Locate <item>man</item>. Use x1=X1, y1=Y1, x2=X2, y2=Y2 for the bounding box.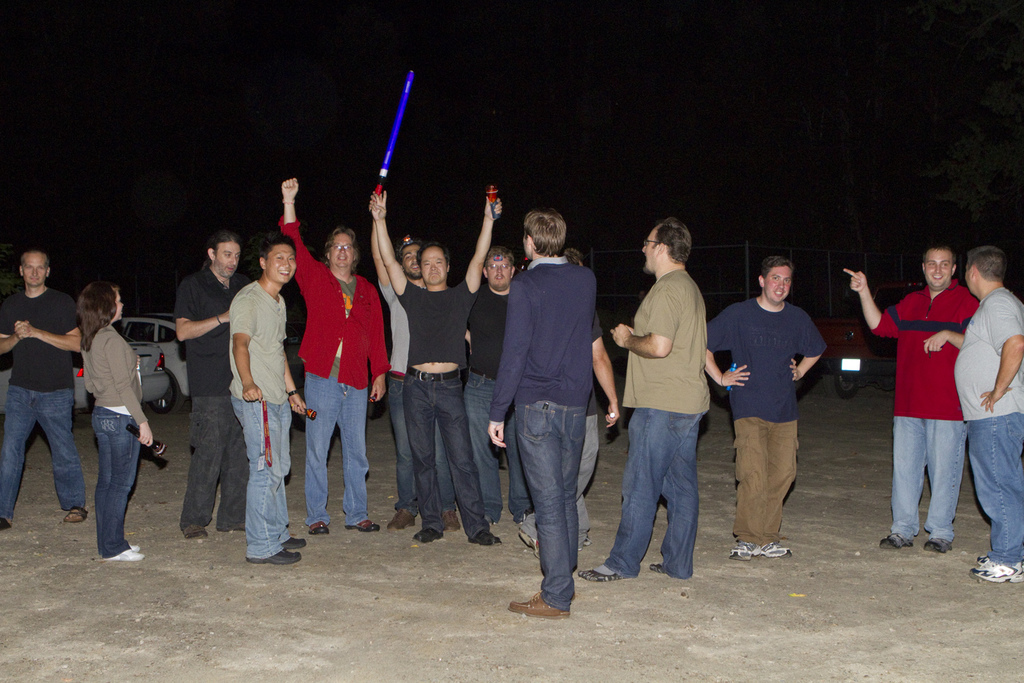
x1=520, y1=247, x2=596, y2=559.
